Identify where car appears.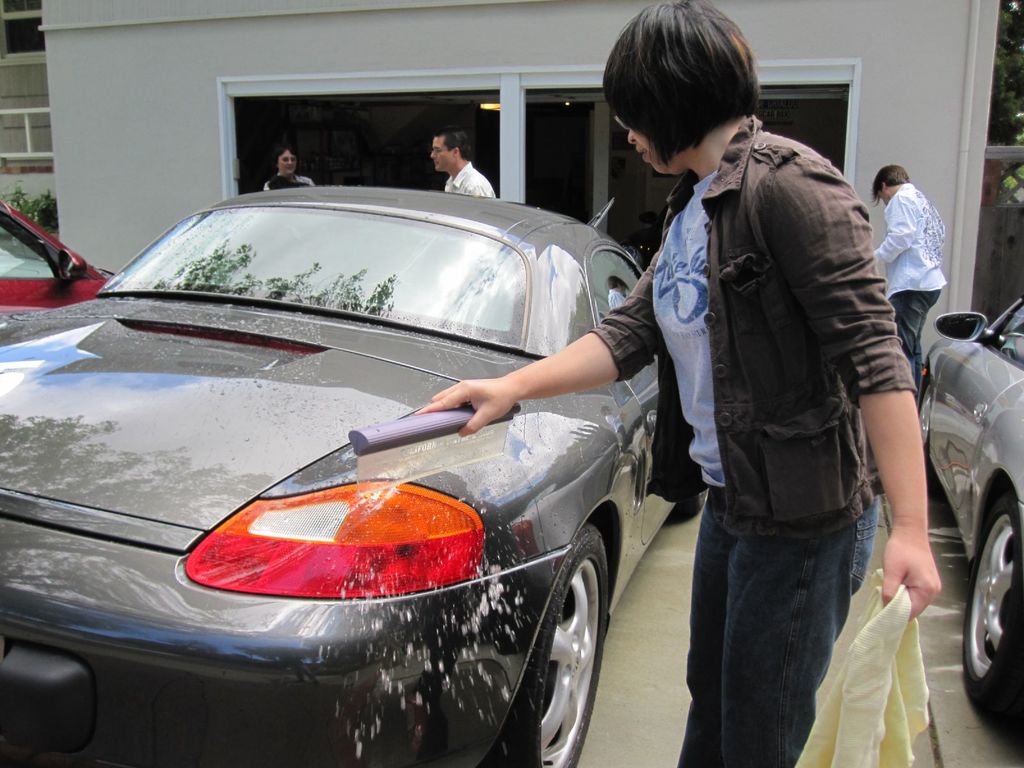
Appears at pyautogui.locateOnScreen(0, 186, 707, 767).
